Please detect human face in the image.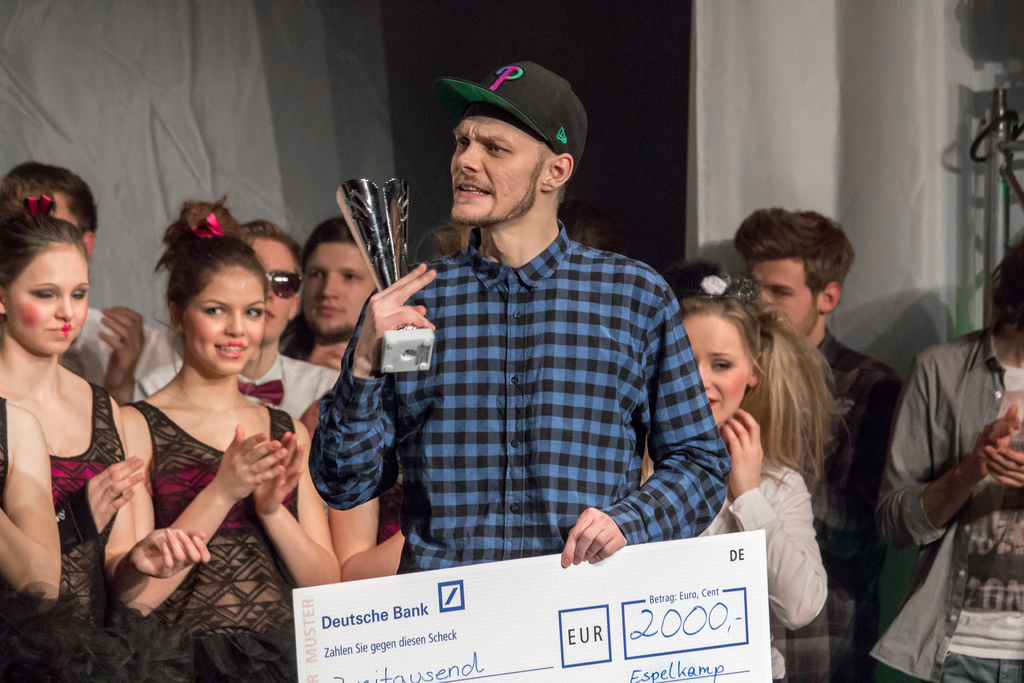
left=7, top=240, right=92, bottom=356.
